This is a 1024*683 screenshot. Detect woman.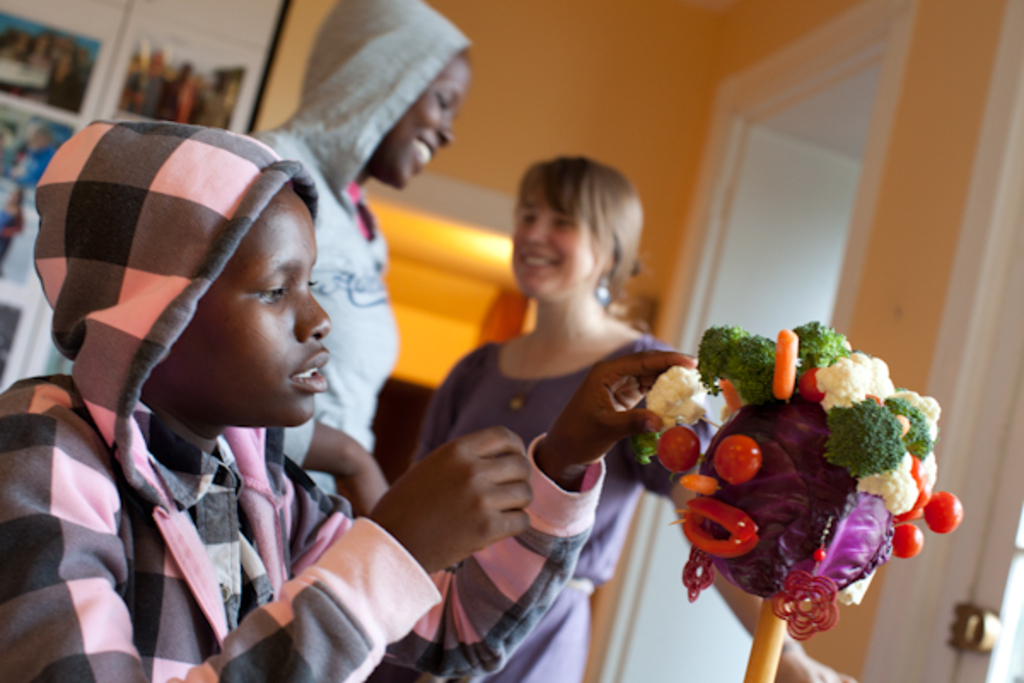
415, 152, 860, 681.
